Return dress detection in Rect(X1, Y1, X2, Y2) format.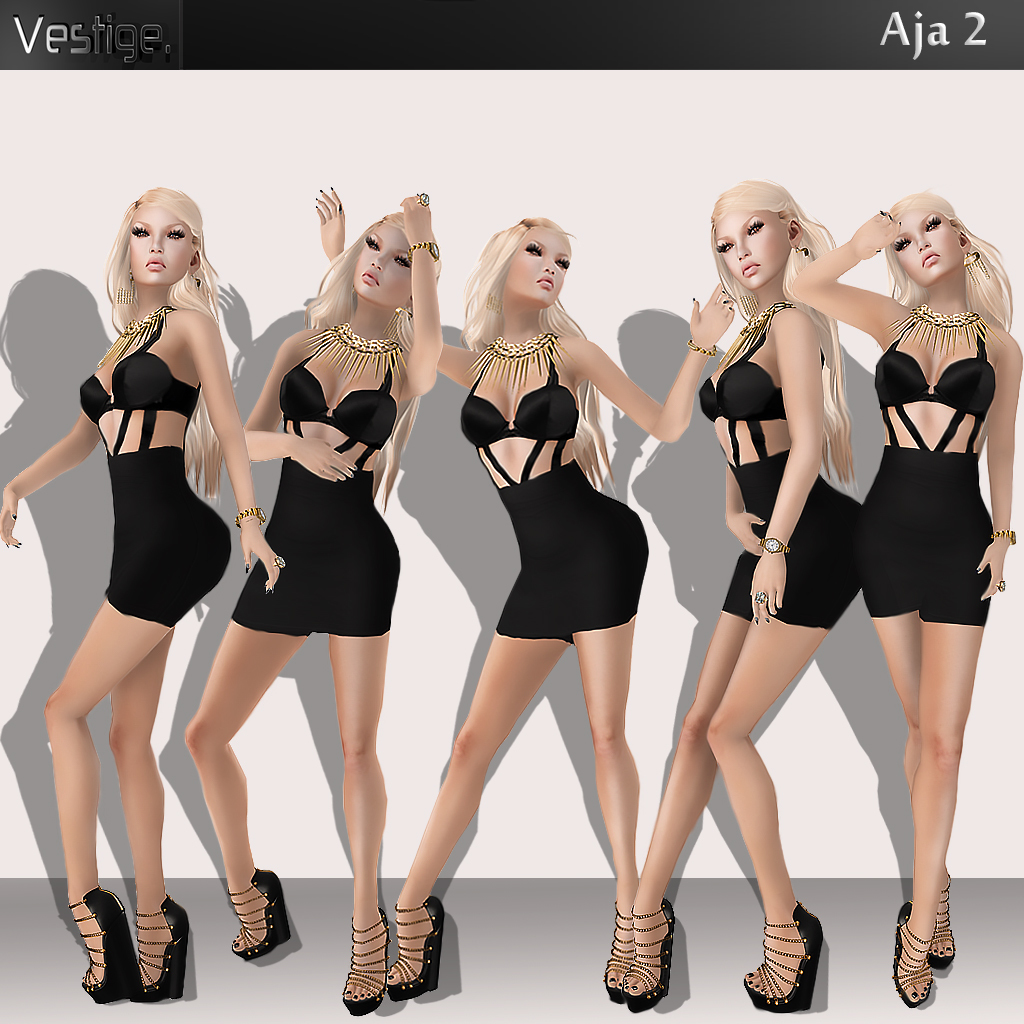
Rect(231, 338, 401, 635).
